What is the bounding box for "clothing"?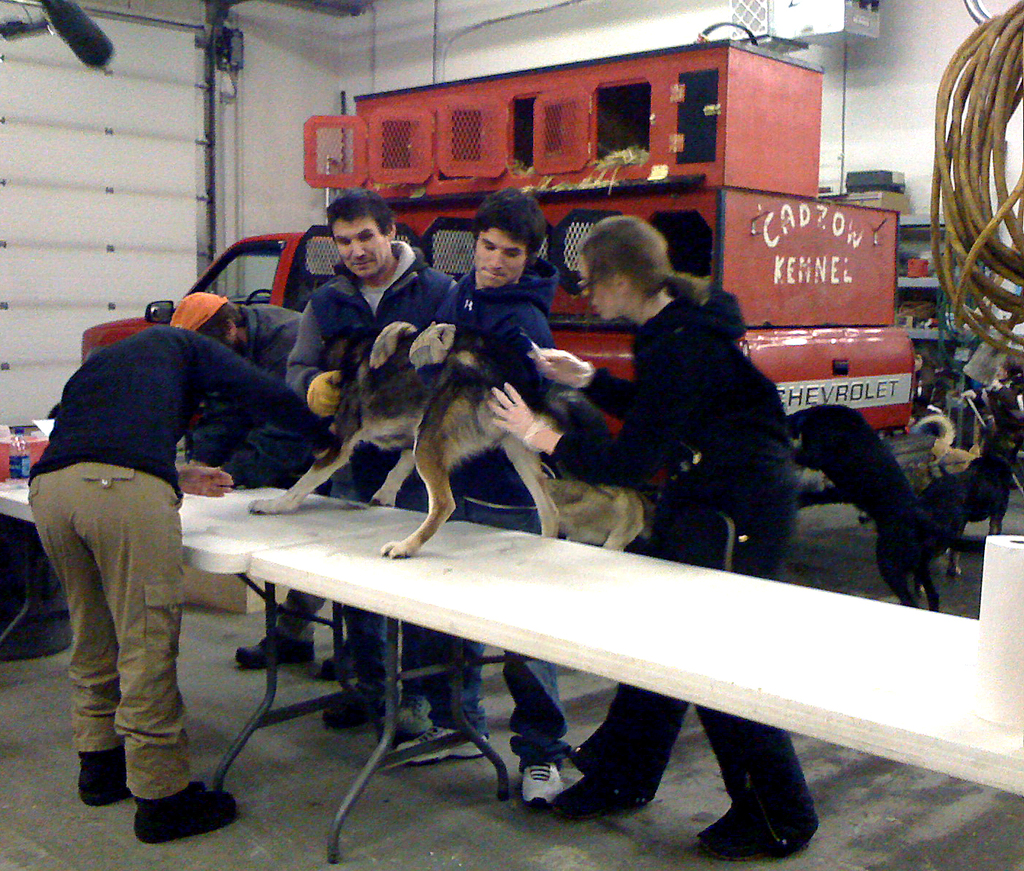
424:256:569:771.
